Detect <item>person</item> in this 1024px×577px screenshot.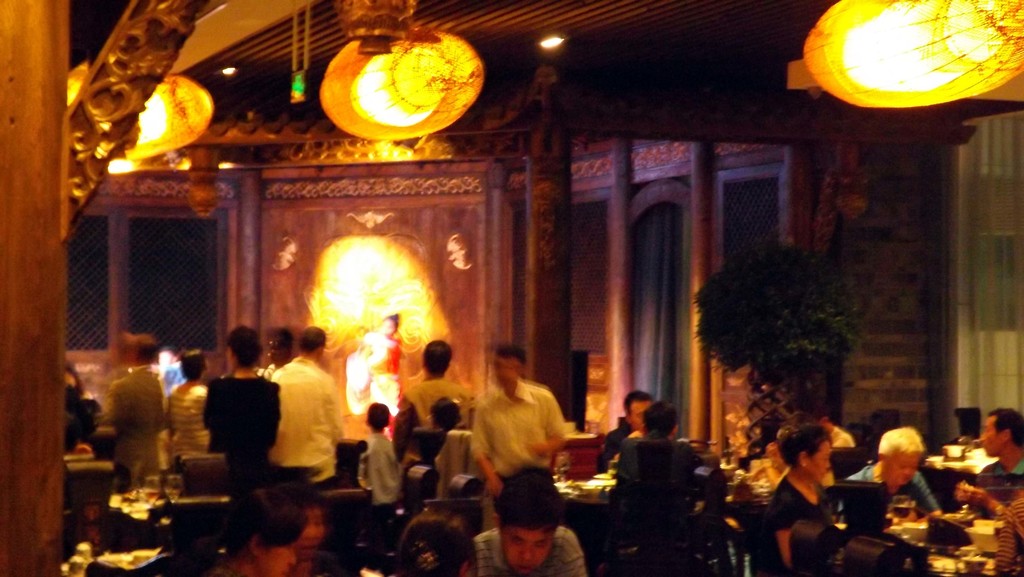
Detection: left=383, top=507, right=469, bottom=576.
